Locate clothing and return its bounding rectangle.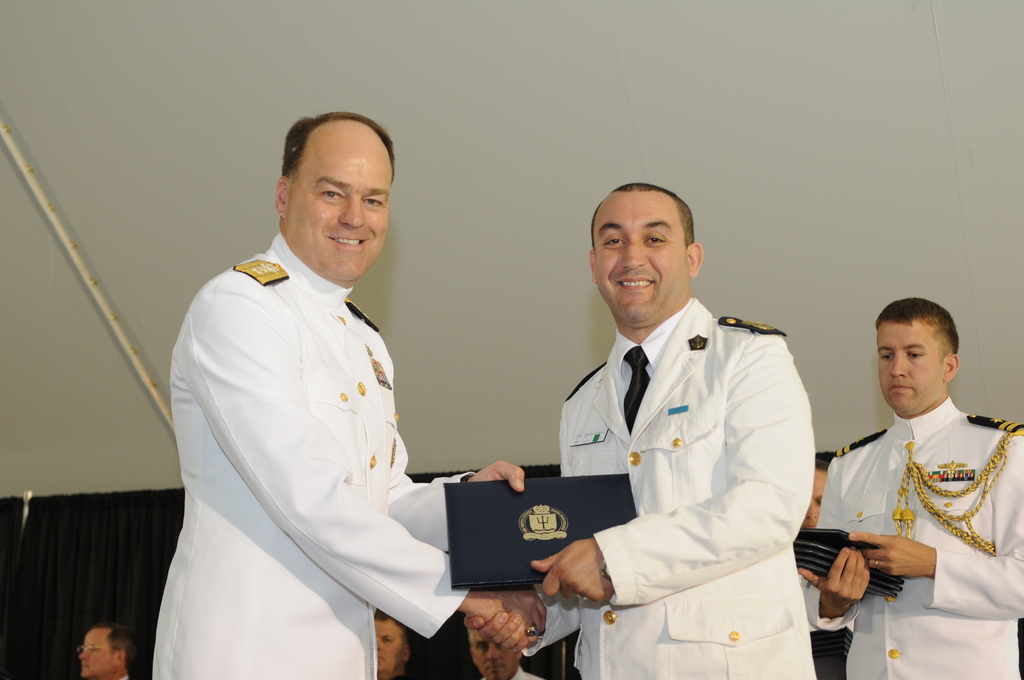
bbox=(117, 672, 129, 679).
